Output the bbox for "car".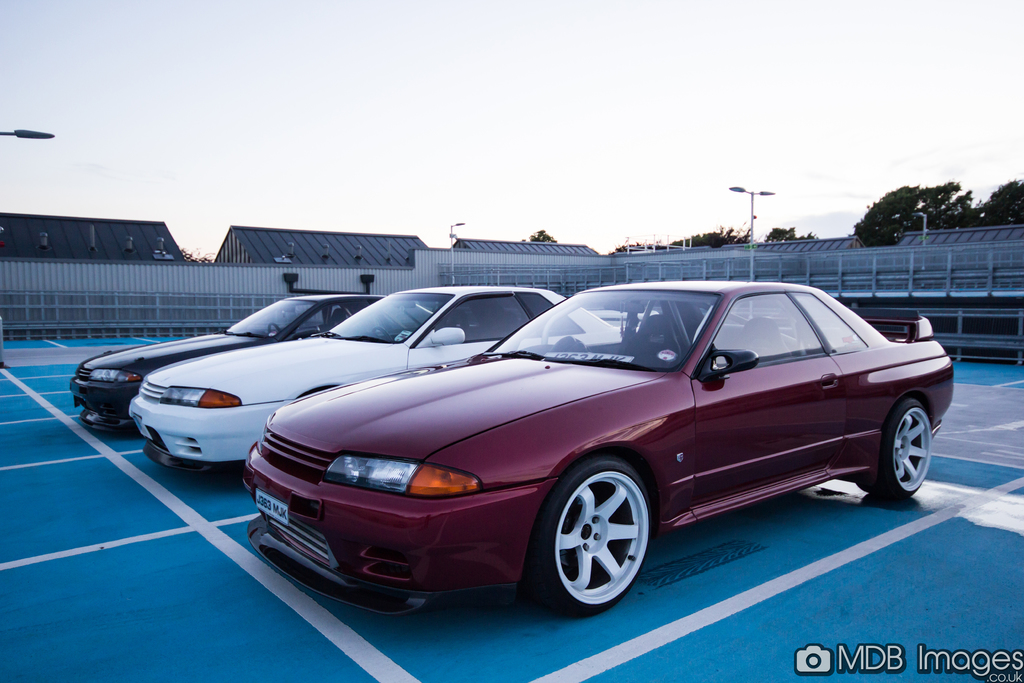
125, 284, 632, 473.
